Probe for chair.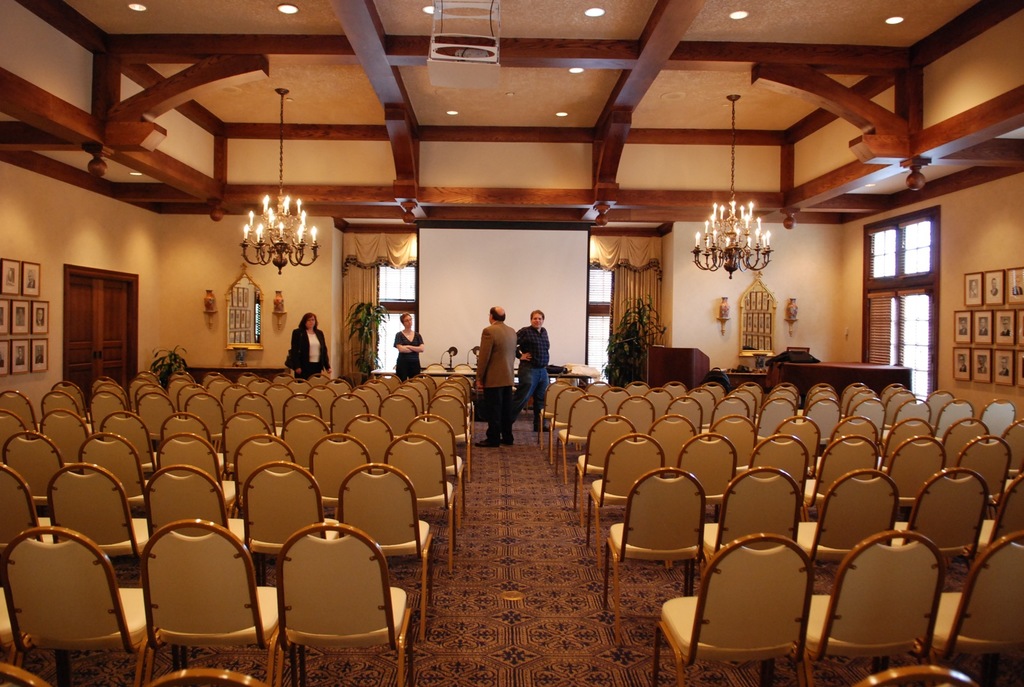
Probe result: <box>106,412,152,426</box>.
